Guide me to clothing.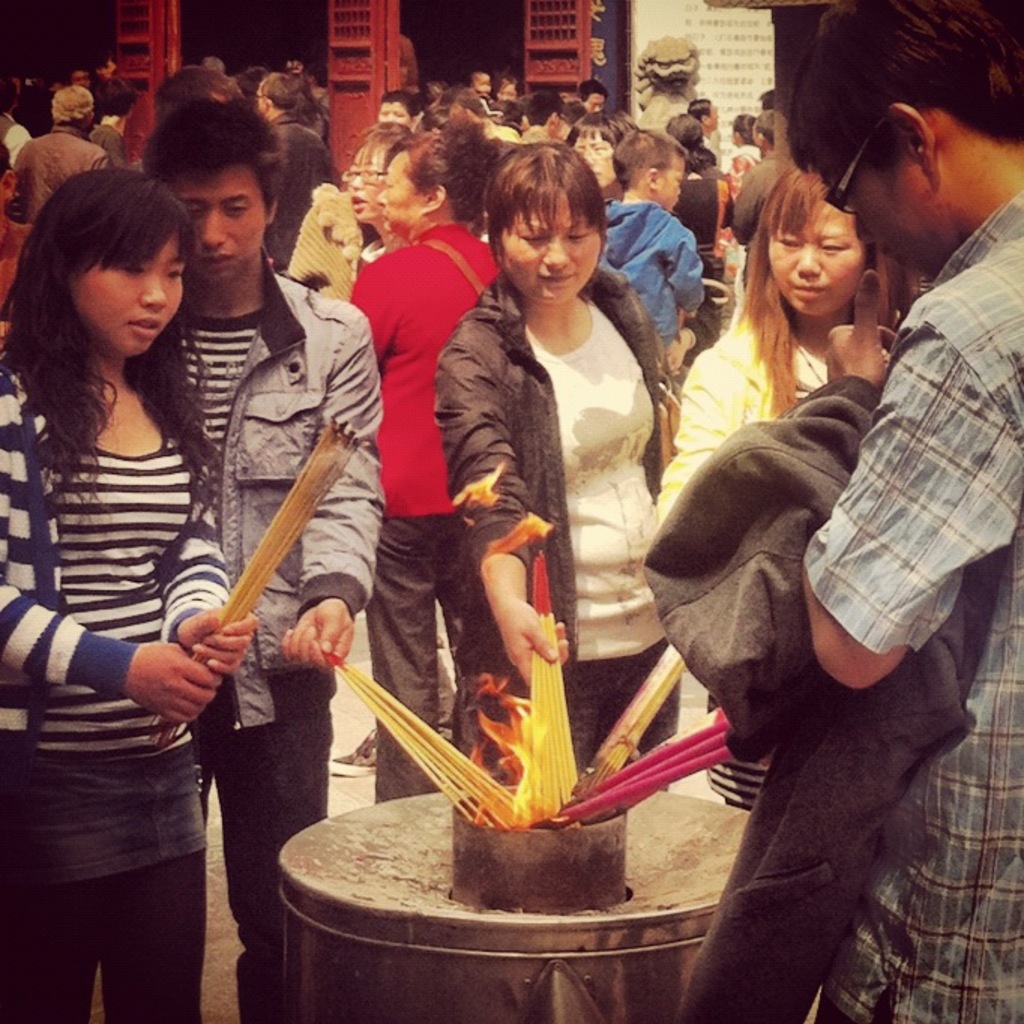
Guidance: bbox=(350, 212, 491, 520).
